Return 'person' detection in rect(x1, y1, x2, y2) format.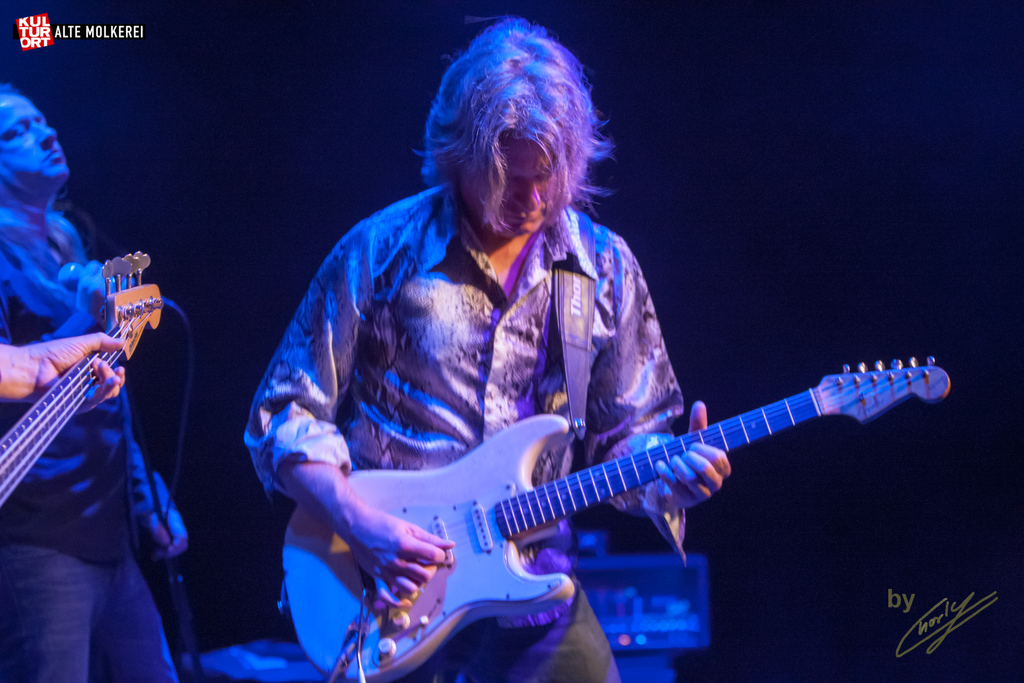
rect(238, 13, 729, 682).
